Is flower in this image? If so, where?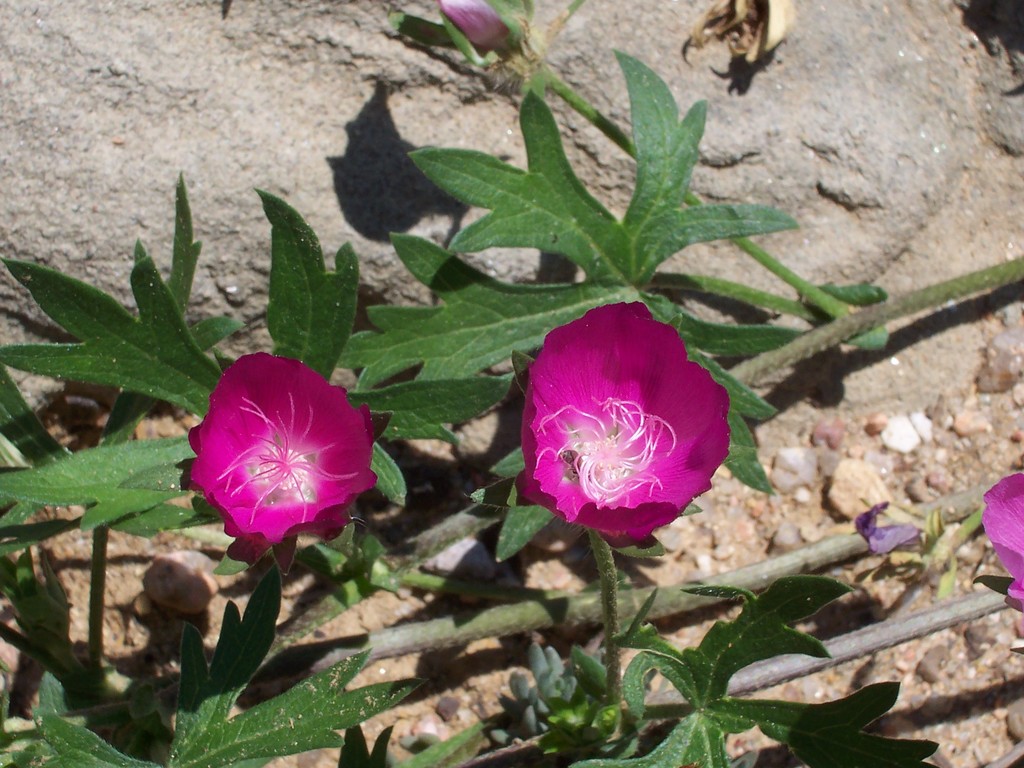
Yes, at x1=181, y1=365, x2=377, y2=551.
